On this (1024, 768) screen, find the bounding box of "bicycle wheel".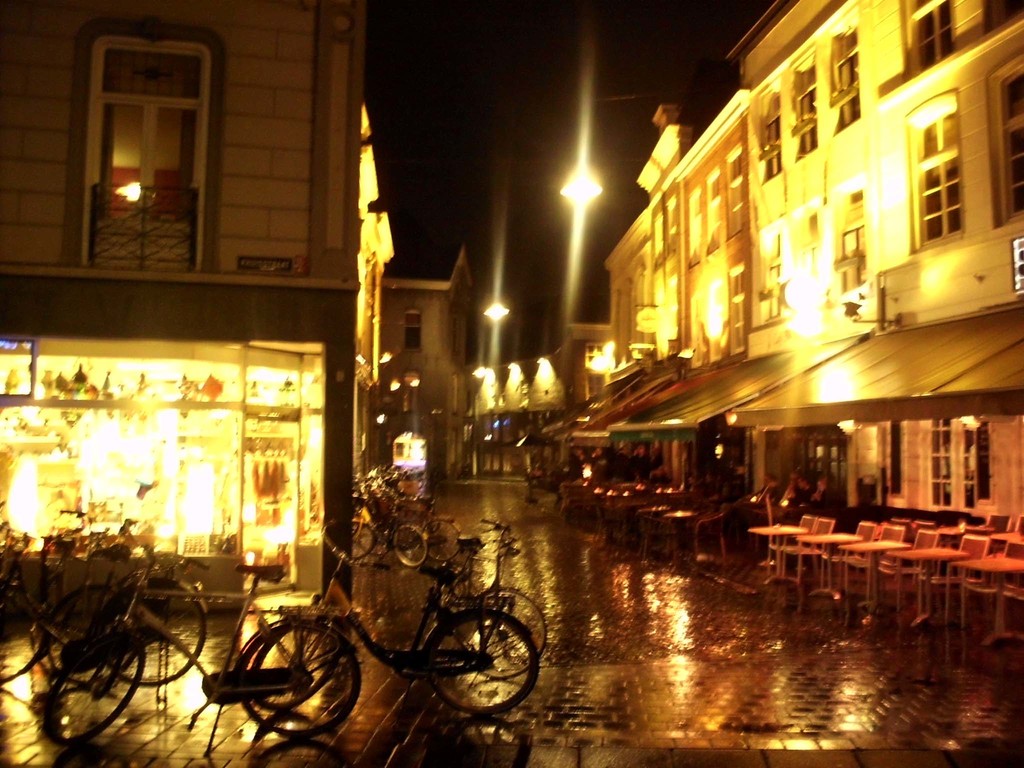
Bounding box: (381, 590, 524, 720).
